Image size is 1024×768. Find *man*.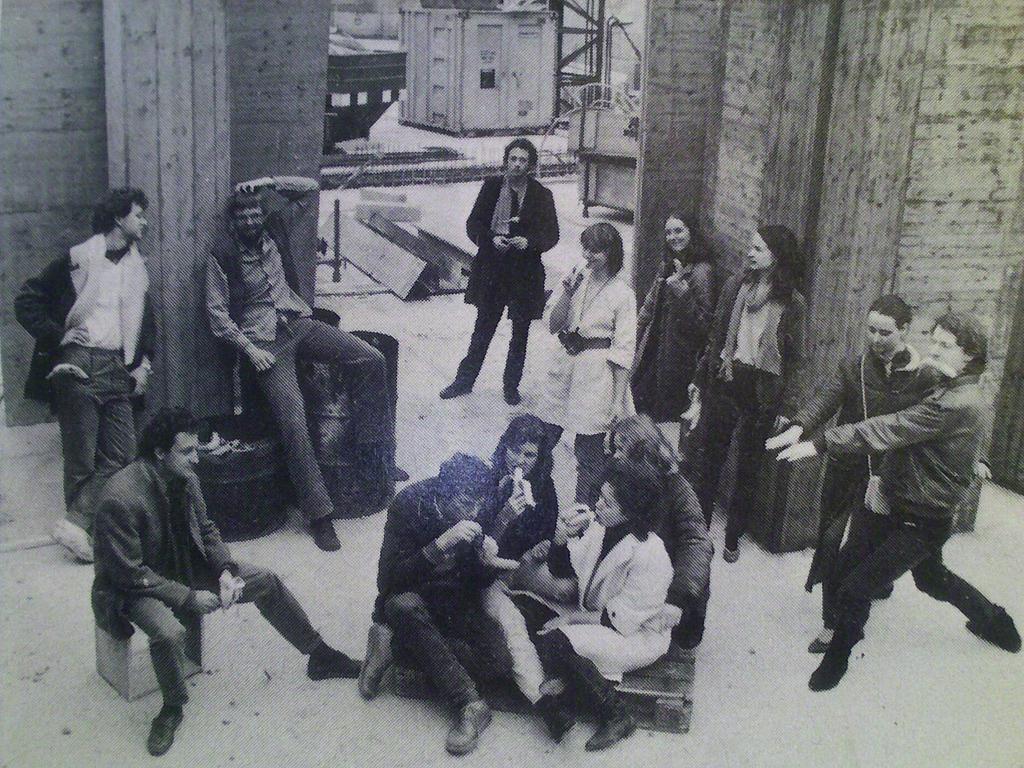
select_region(356, 451, 508, 752).
